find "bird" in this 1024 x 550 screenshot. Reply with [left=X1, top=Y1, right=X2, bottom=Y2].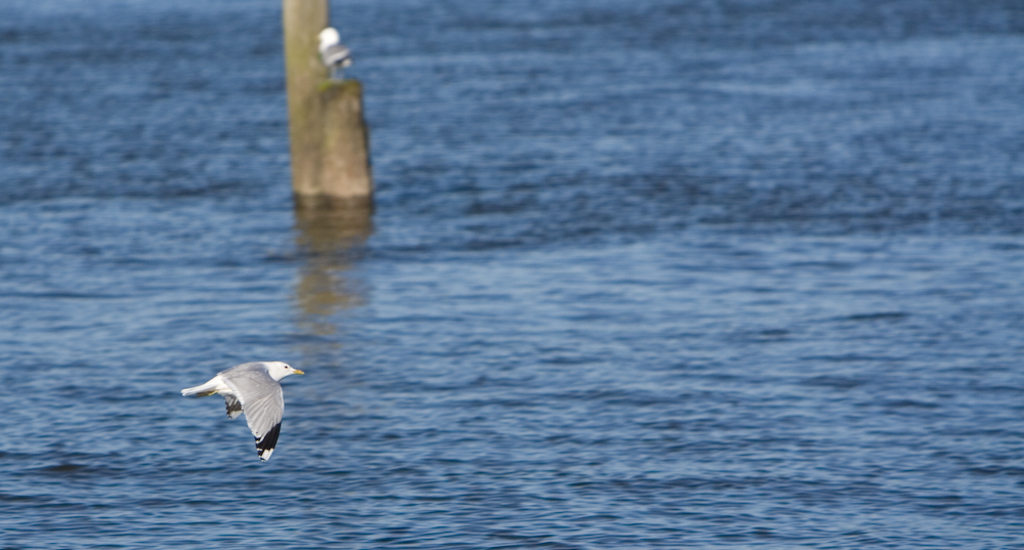
[left=314, top=25, right=350, bottom=78].
